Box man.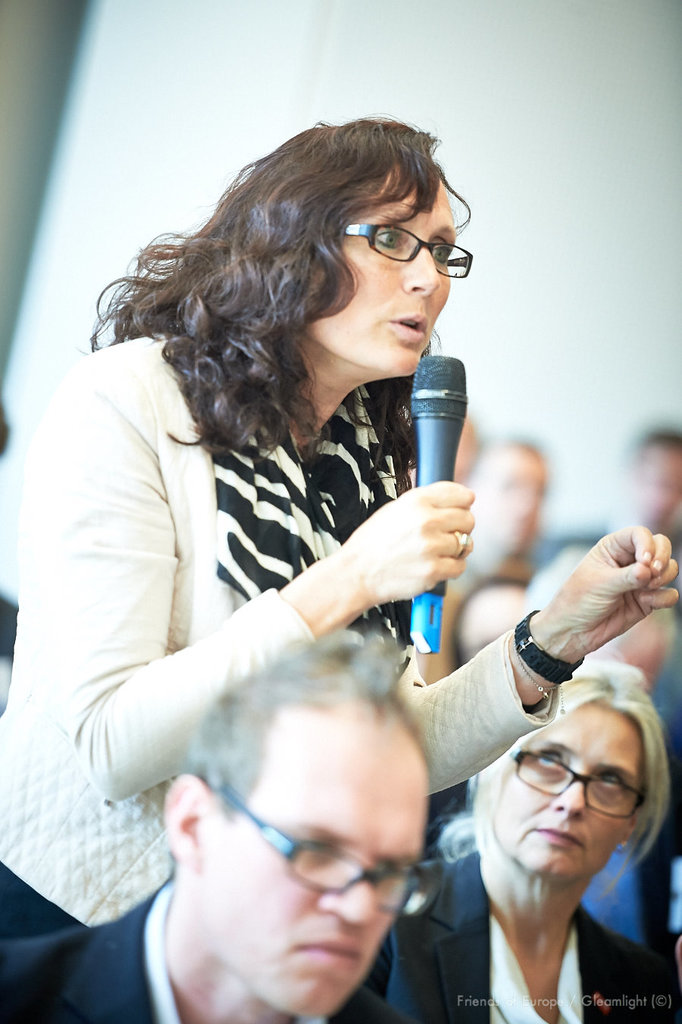
locate(601, 425, 681, 592).
